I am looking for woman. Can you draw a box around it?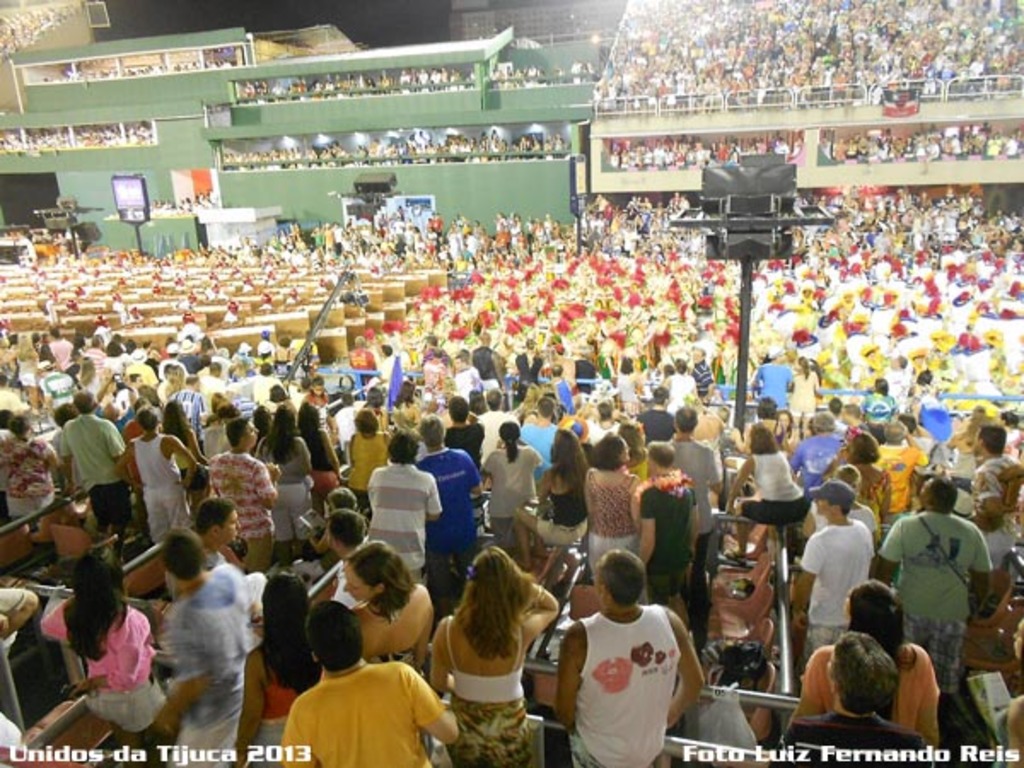
Sure, the bounding box is crop(782, 580, 942, 753).
